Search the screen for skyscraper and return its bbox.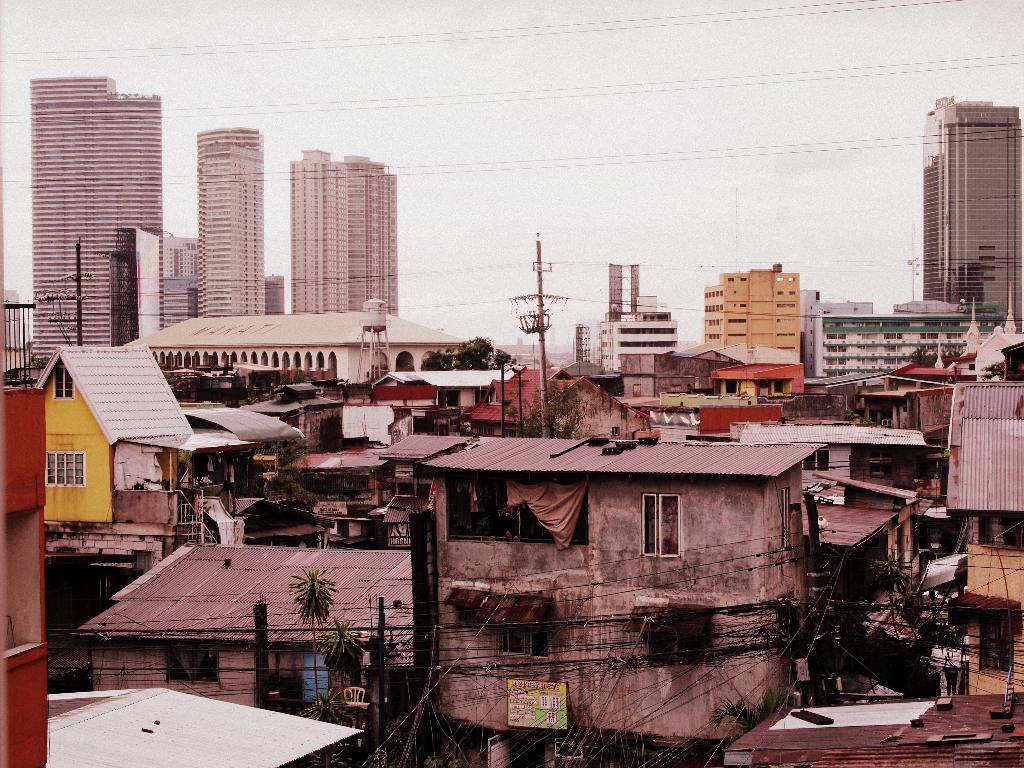
Found: x1=918 y1=100 x2=1023 y2=338.
